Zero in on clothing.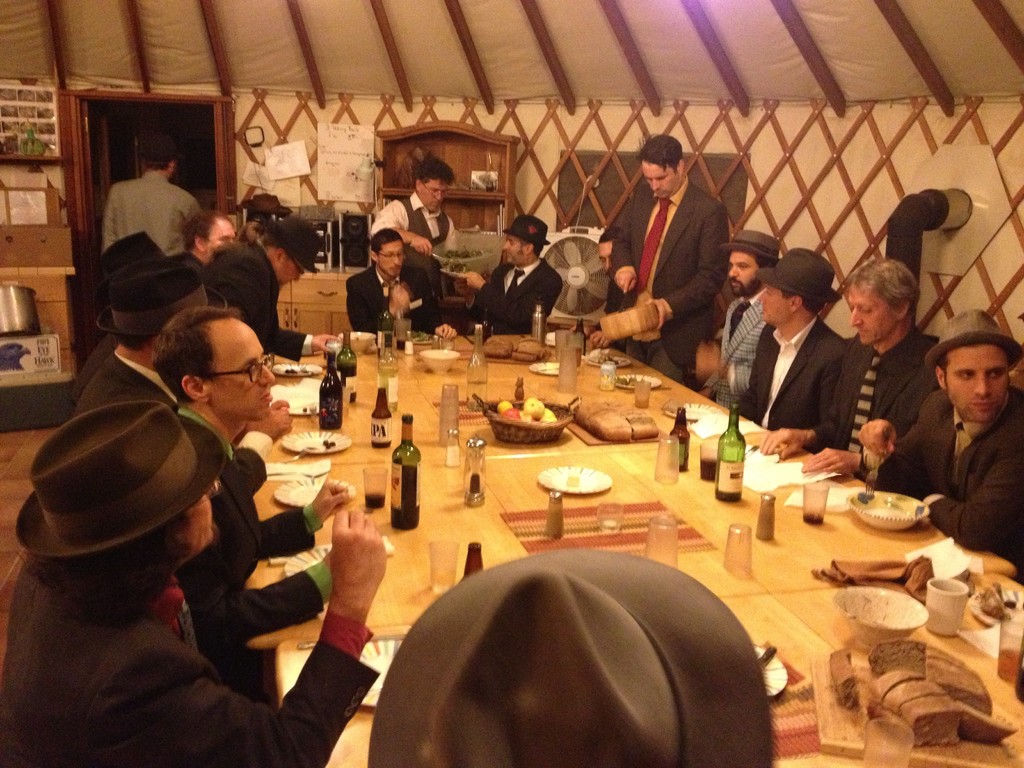
Zeroed in: [98, 164, 211, 264].
